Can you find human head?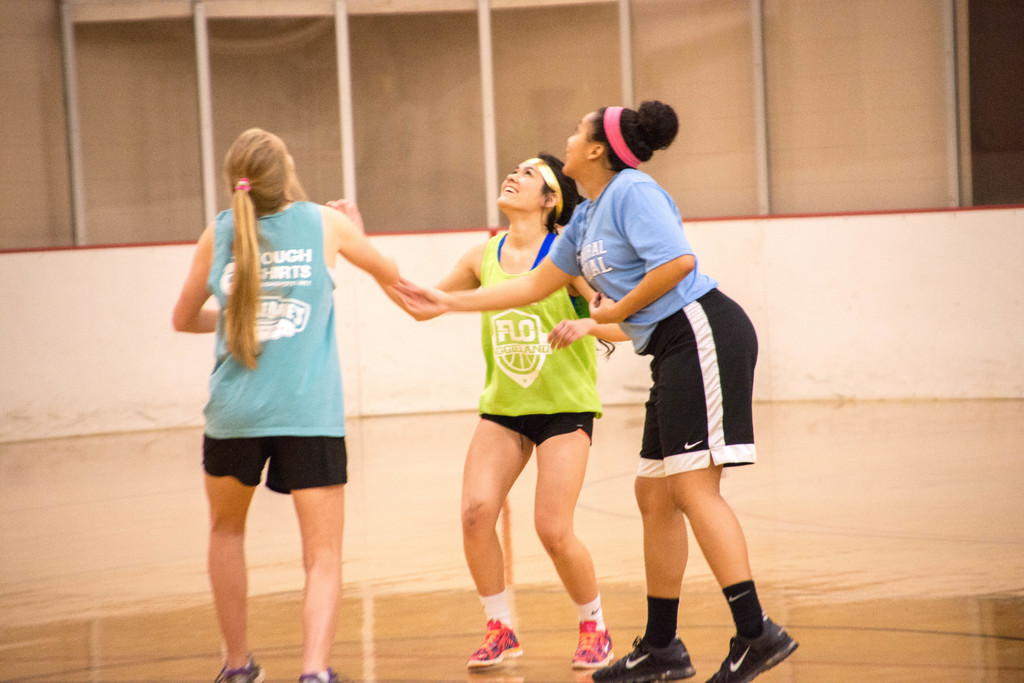
Yes, bounding box: left=559, top=104, right=654, bottom=189.
